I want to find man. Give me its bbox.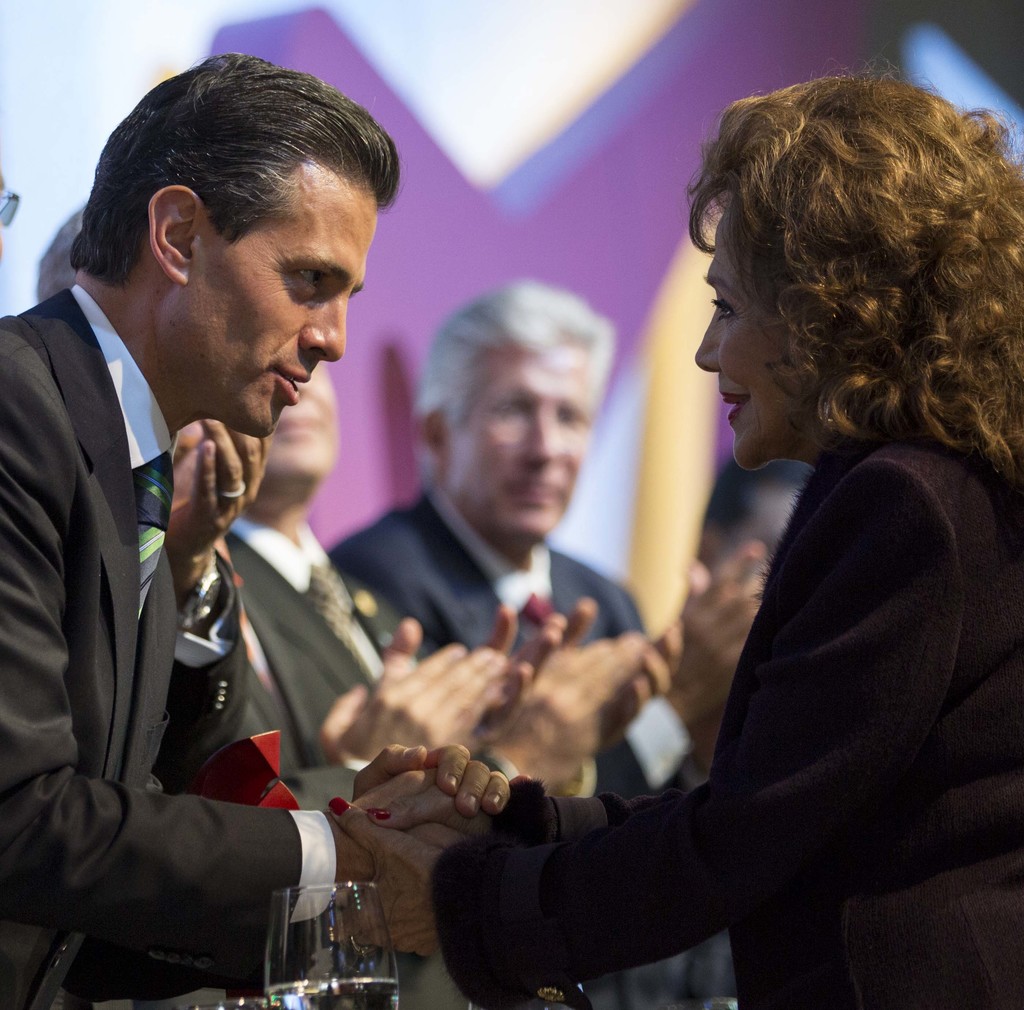
l=0, t=74, r=404, b=992.
